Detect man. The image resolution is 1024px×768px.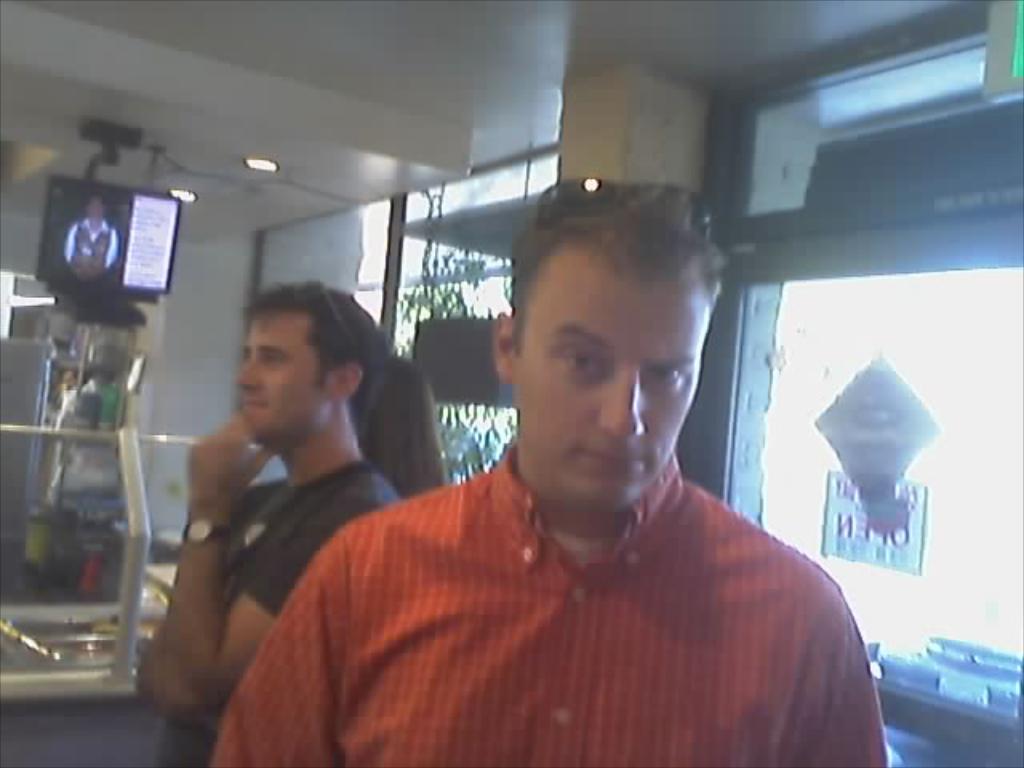
<box>208,168,891,766</box>.
